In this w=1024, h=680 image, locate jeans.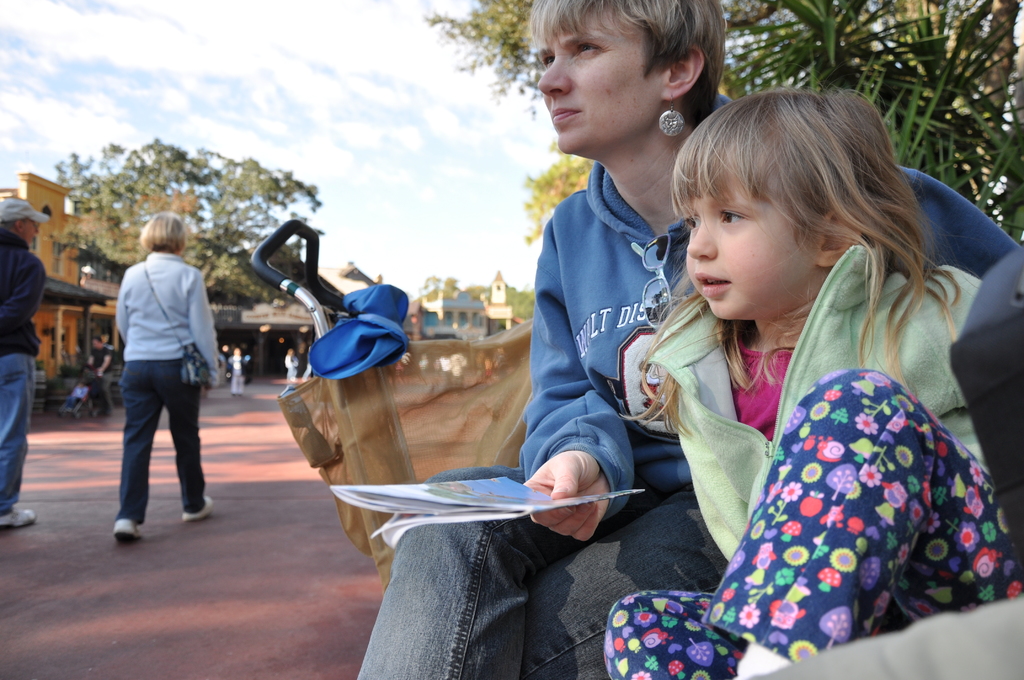
Bounding box: 353 463 730 679.
